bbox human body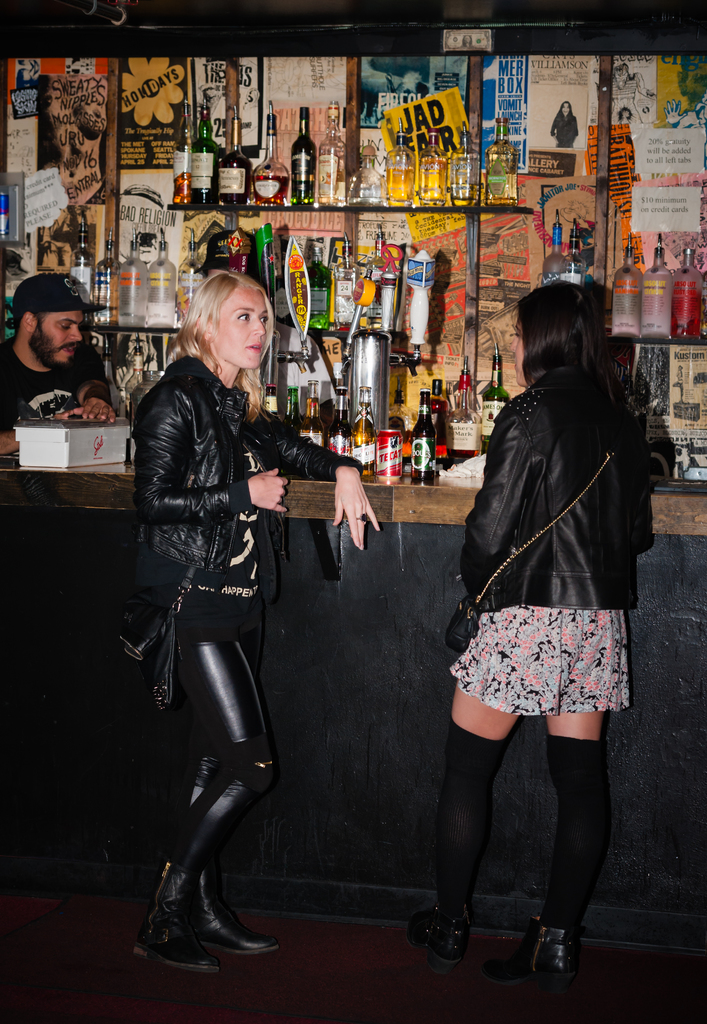
<box>107,259,374,977</box>
